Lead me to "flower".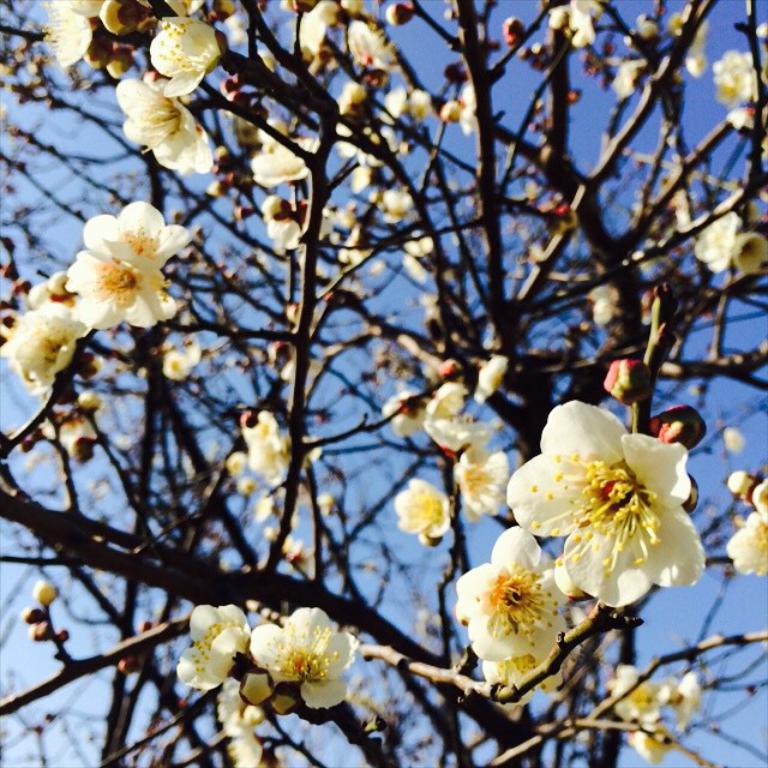
Lead to pyautogui.locateOnScreen(454, 440, 514, 514).
